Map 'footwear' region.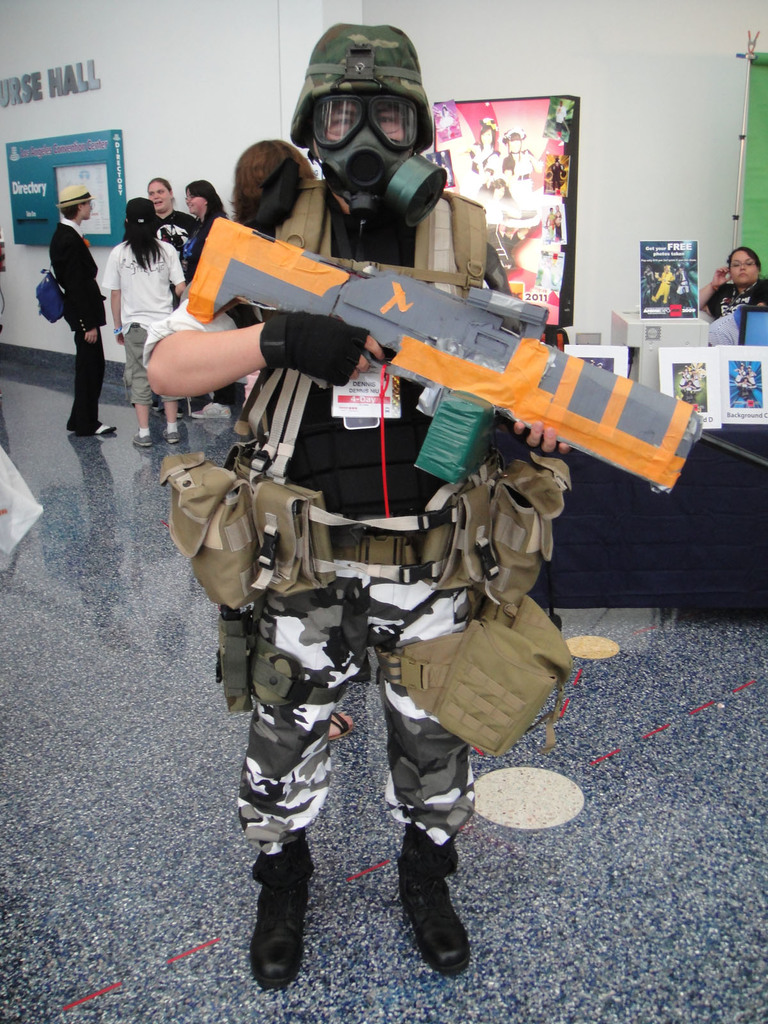
Mapped to [x1=163, y1=426, x2=180, y2=442].
